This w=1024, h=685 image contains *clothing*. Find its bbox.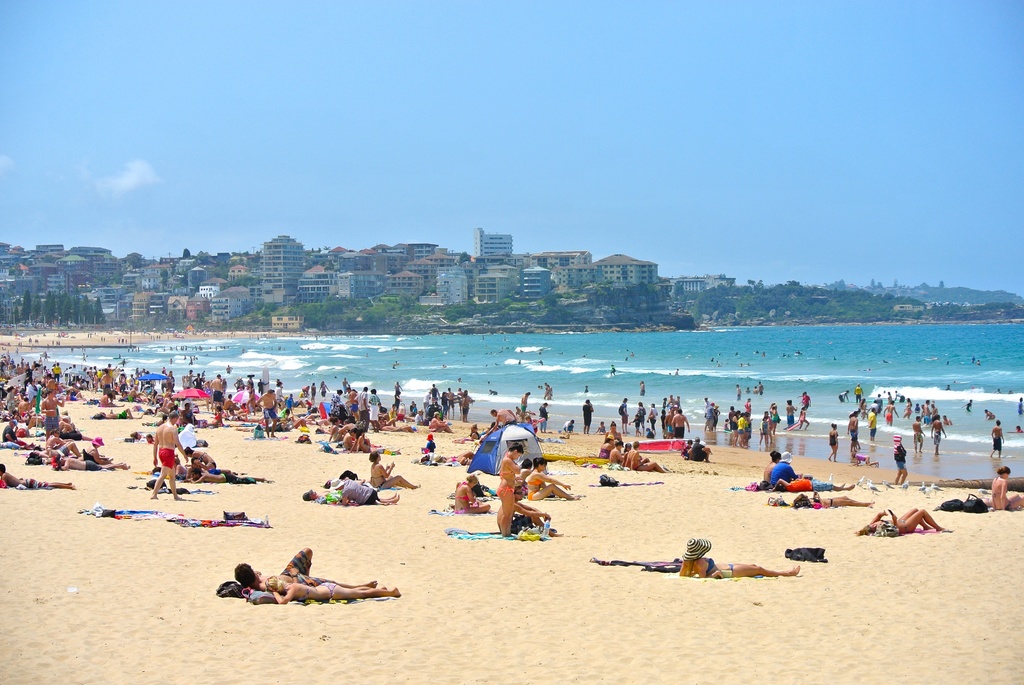
<region>298, 583, 311, 601</region>.
